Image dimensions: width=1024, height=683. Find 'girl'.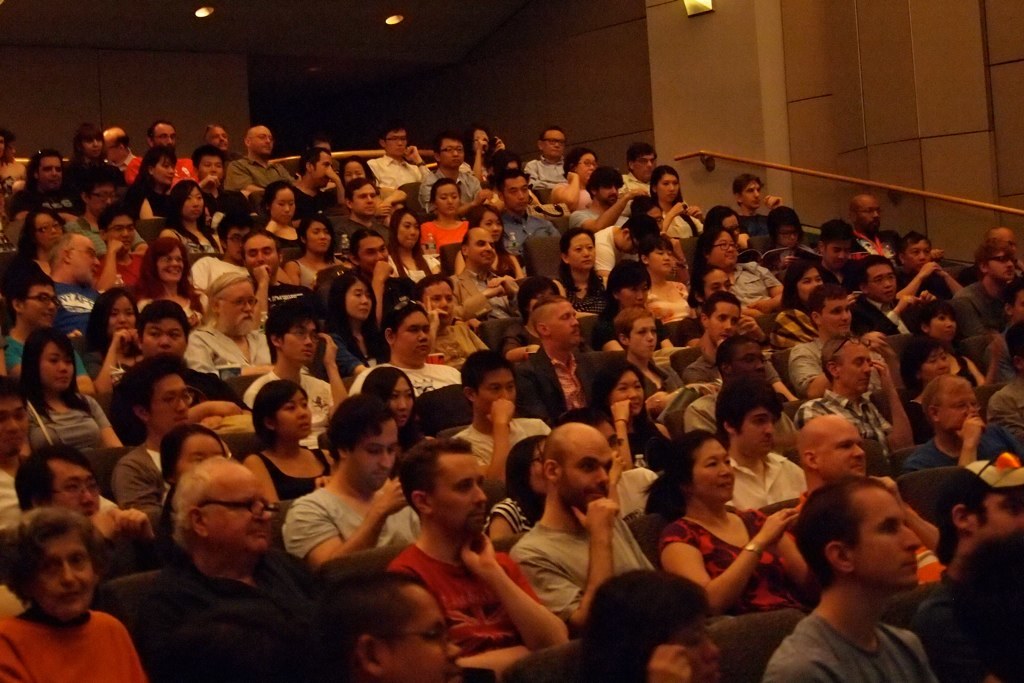
(left=6, top=143, right=75, bottom=242).
